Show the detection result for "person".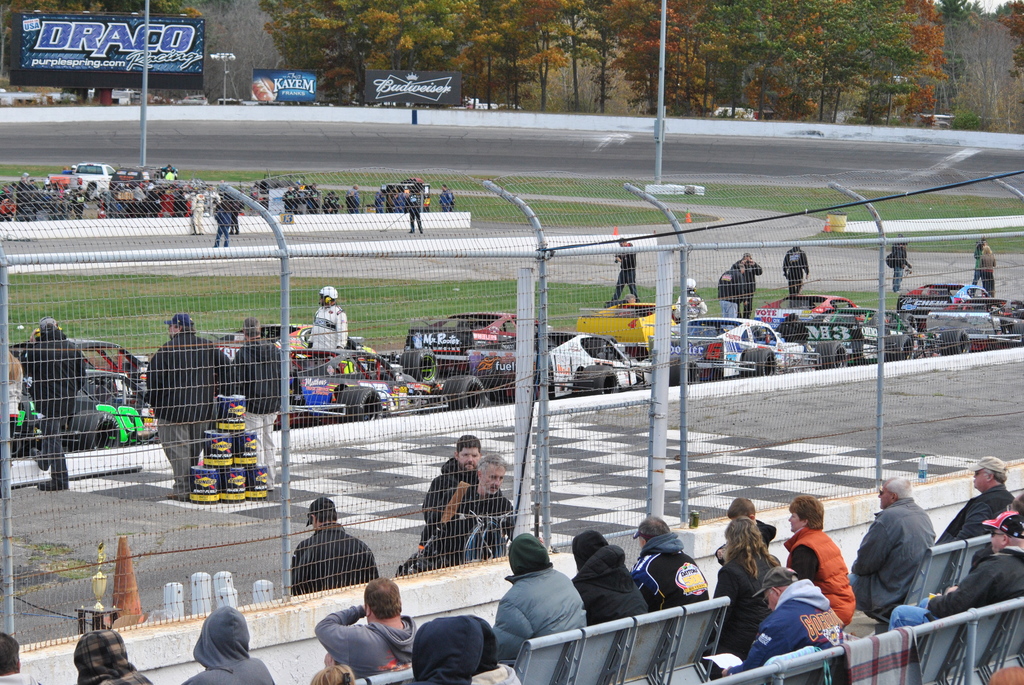
{"x1": 236, "y1": 313, "x2": 293, "y2": 487}.
